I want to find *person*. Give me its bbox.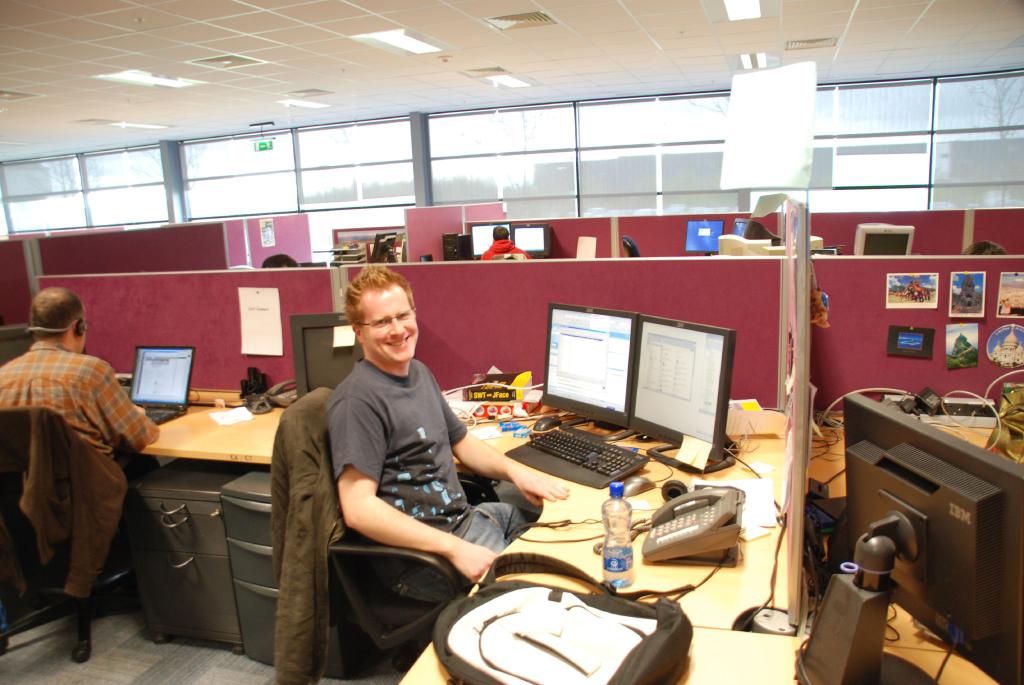
x1=284 y1=257 x2=505 y2=640.
